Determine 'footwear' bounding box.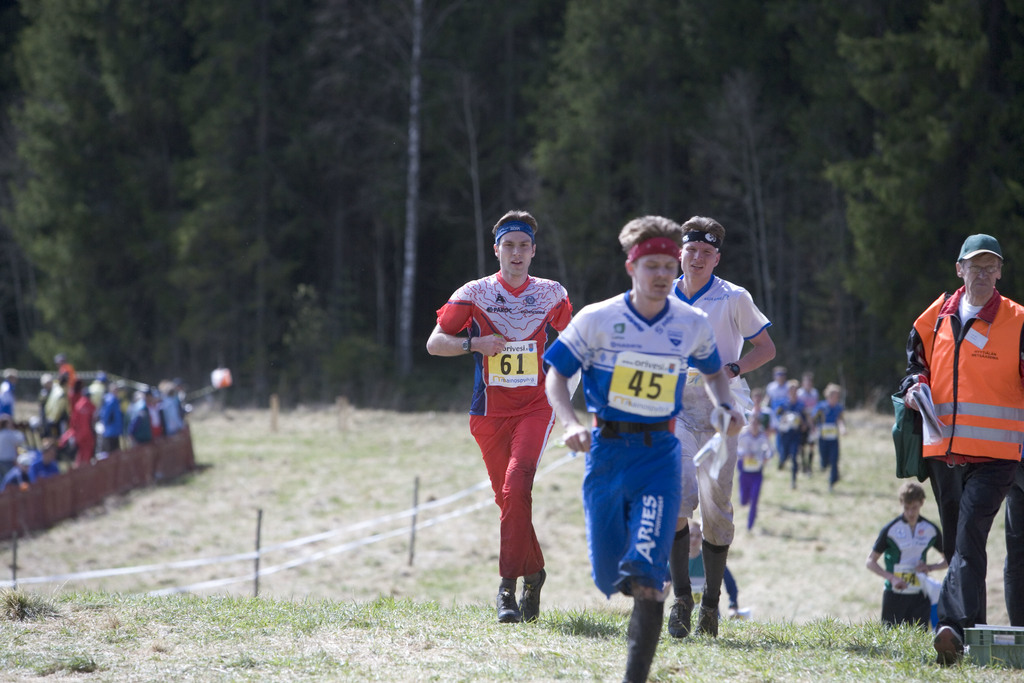
Determined: BBox(664, 593, 694, 639).
